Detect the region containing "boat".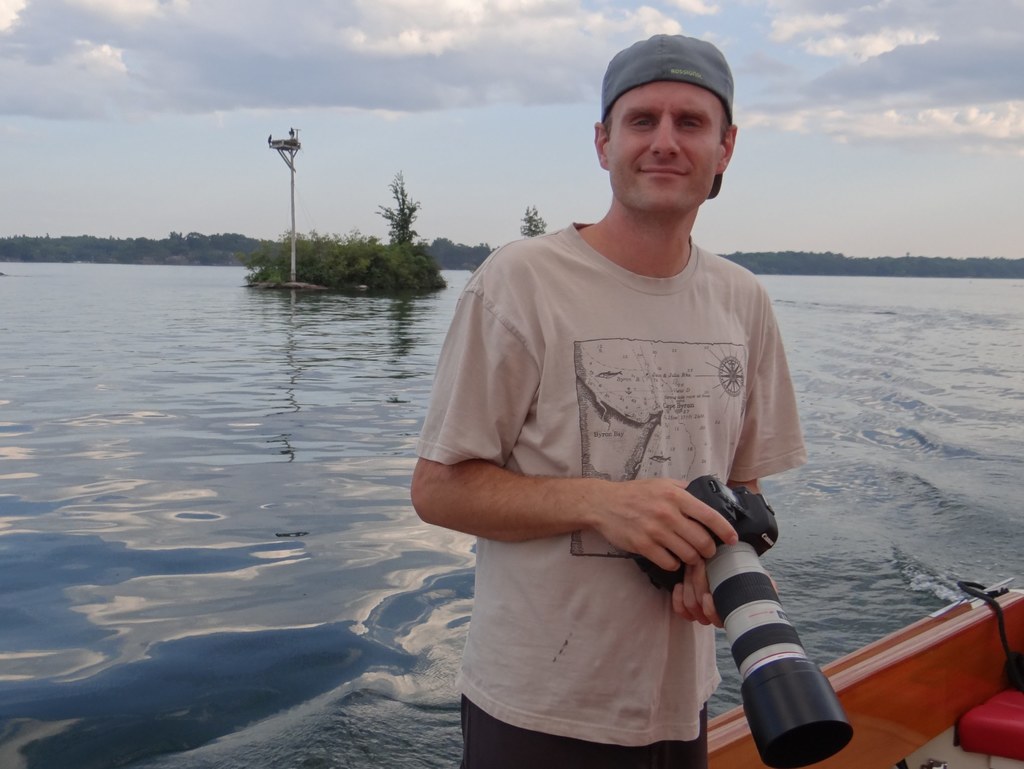
box=[704, 595, 1023, 768].
